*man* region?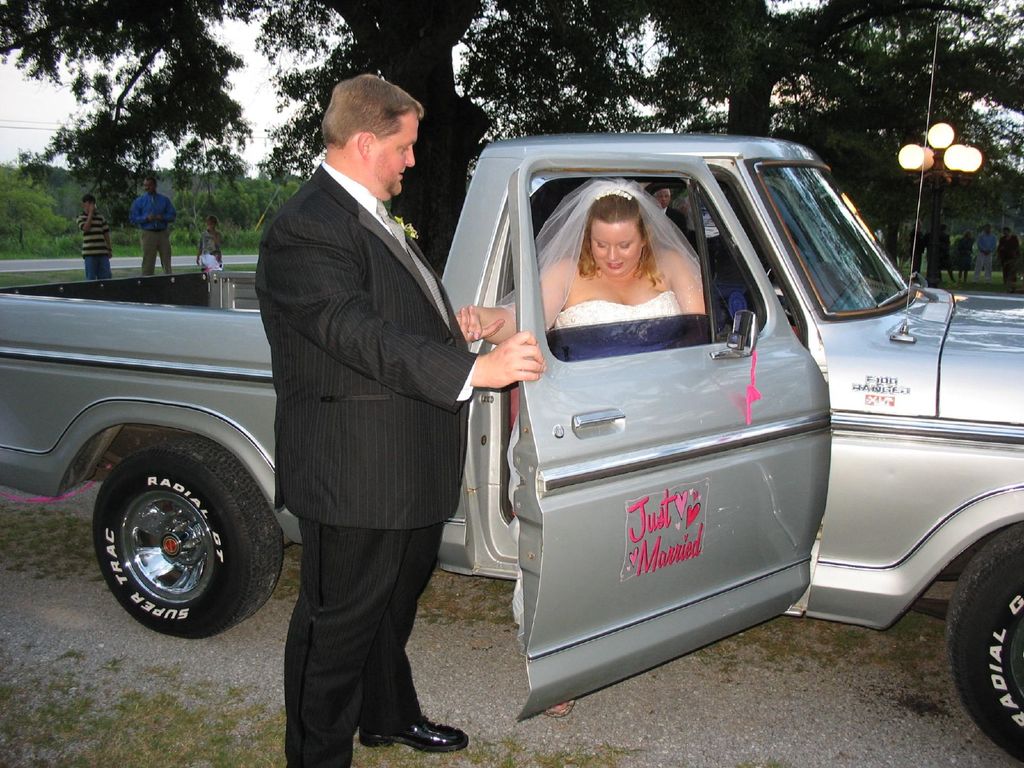
region(938, 220, 956, 285)
